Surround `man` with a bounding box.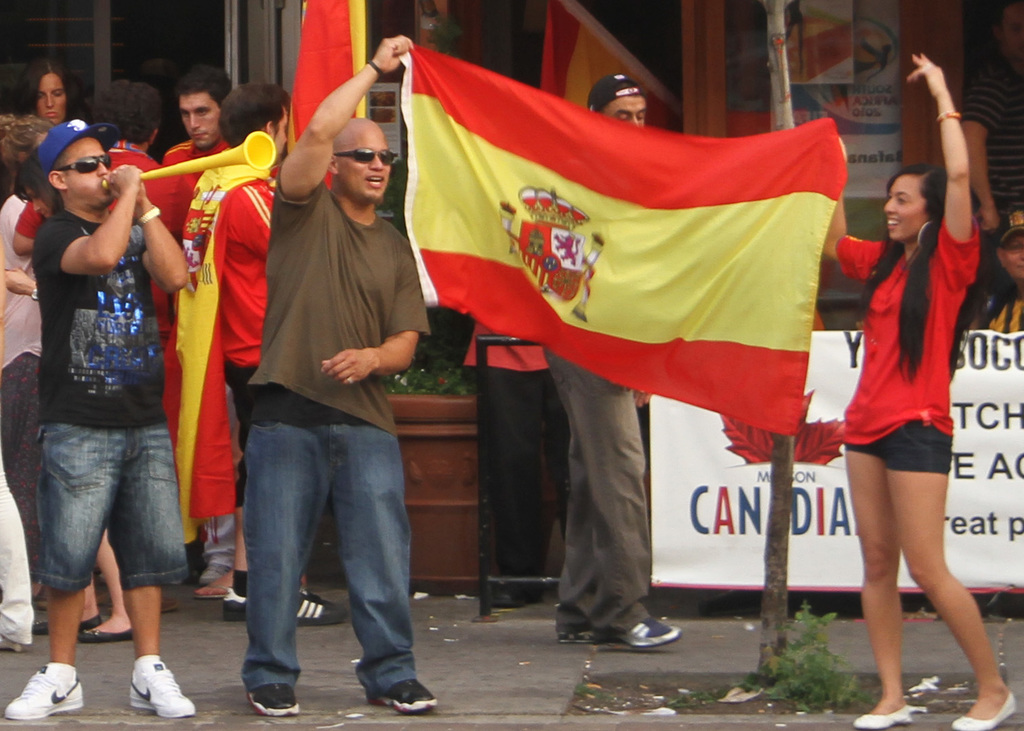
x1=18, y1=82, x2=197, y2=726.
